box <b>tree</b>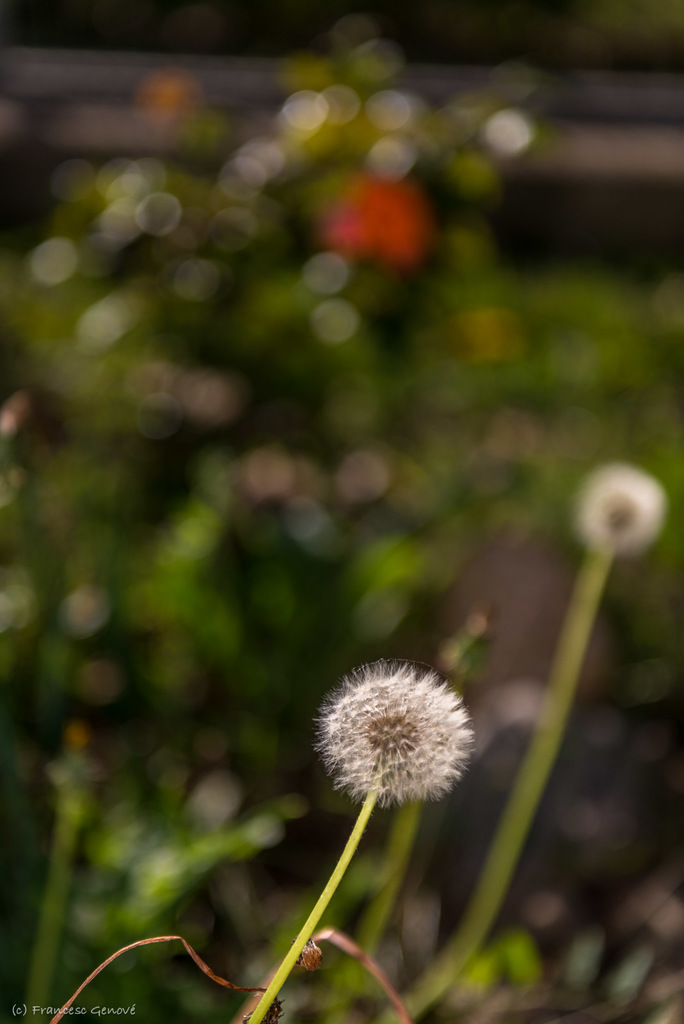
l=0, t=0, r=683, b=1023
